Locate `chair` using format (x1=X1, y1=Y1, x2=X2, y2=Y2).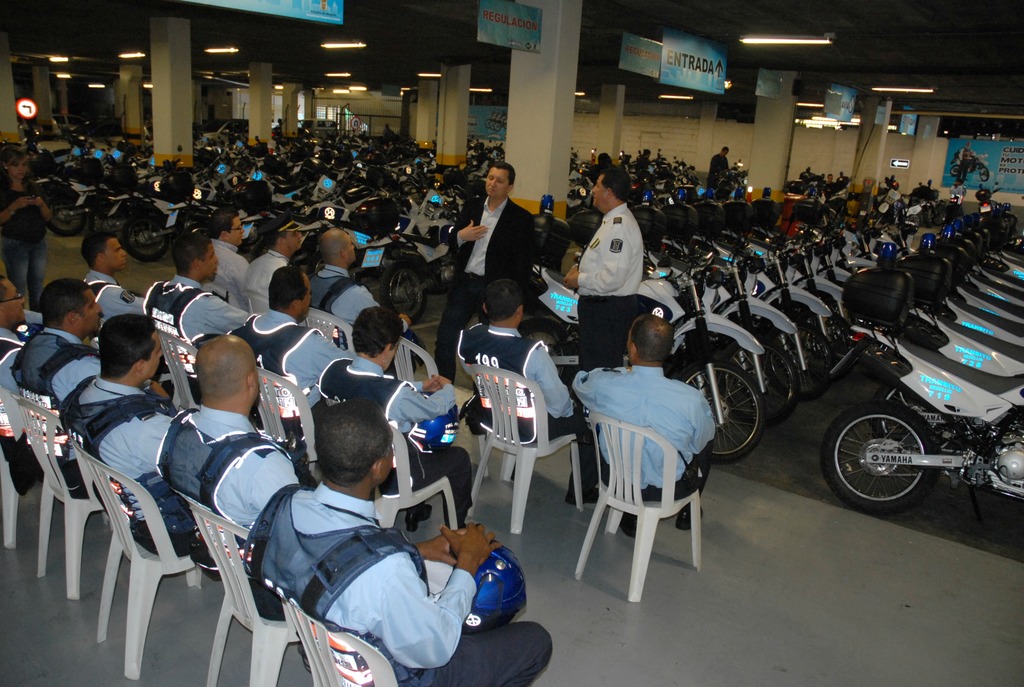
(x1=69, y1=438, x2=203, y2=681).
